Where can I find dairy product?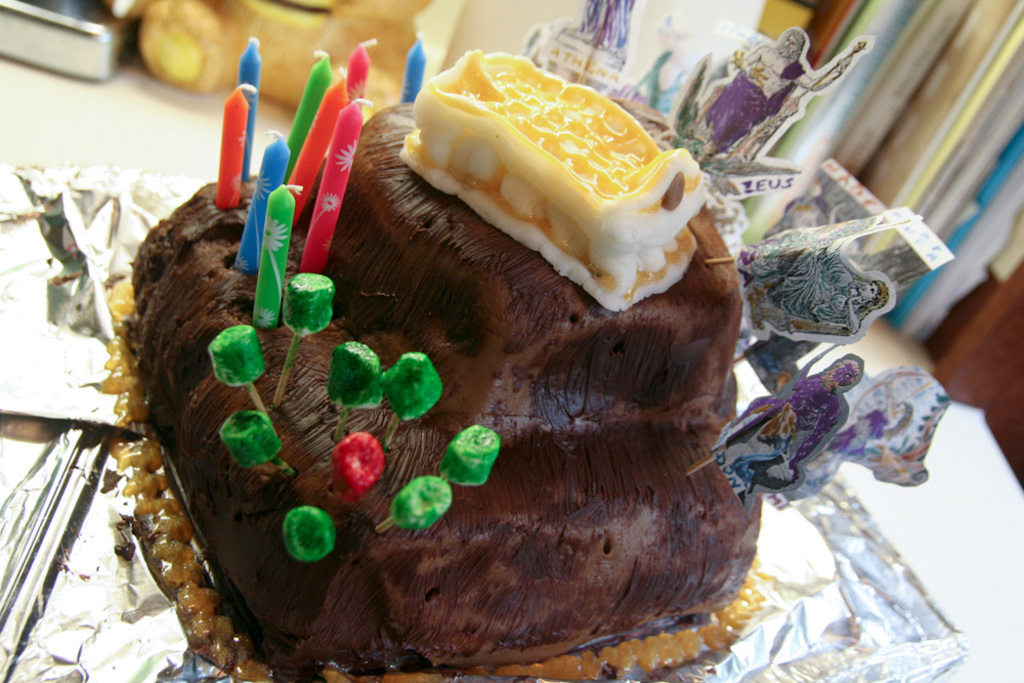
You can find it at [420, 58, 713, 306].
